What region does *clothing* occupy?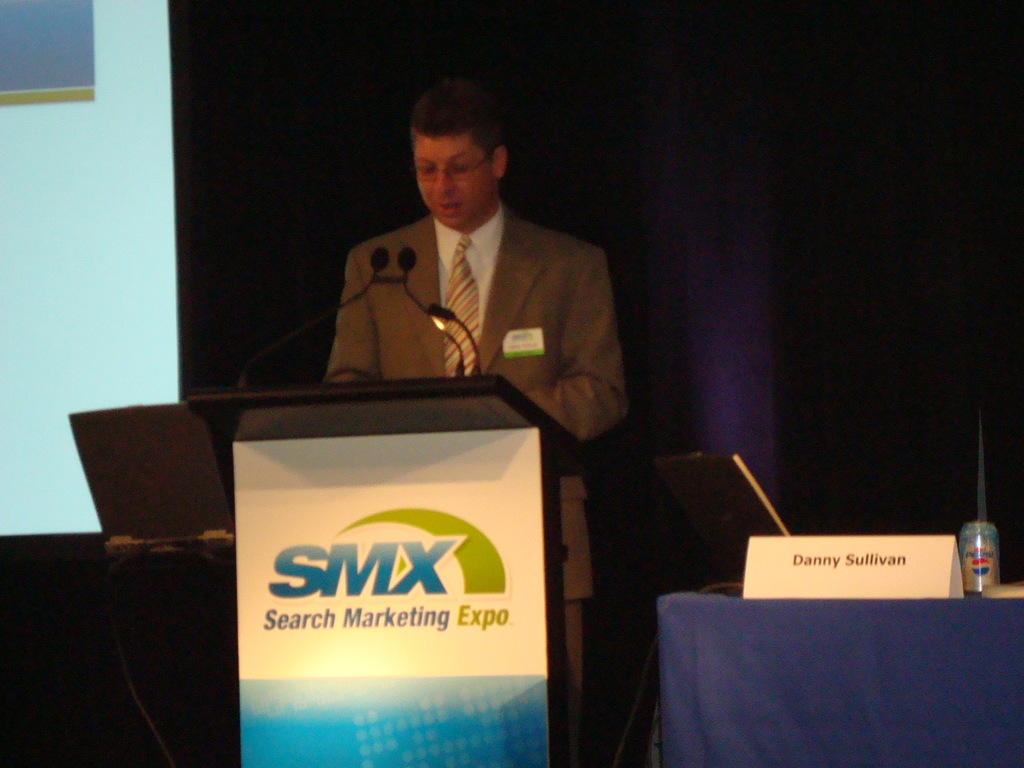
[x1=316, y1=203, x2=652, y2=767].
